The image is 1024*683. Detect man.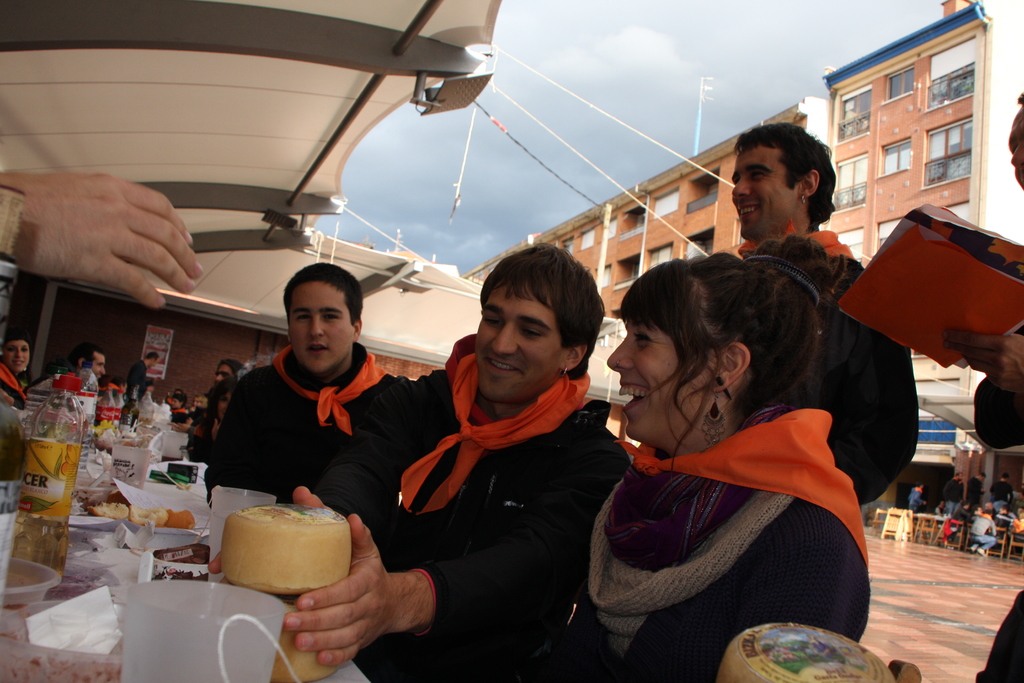
Detection: detection(119, 348, 158, 396).
